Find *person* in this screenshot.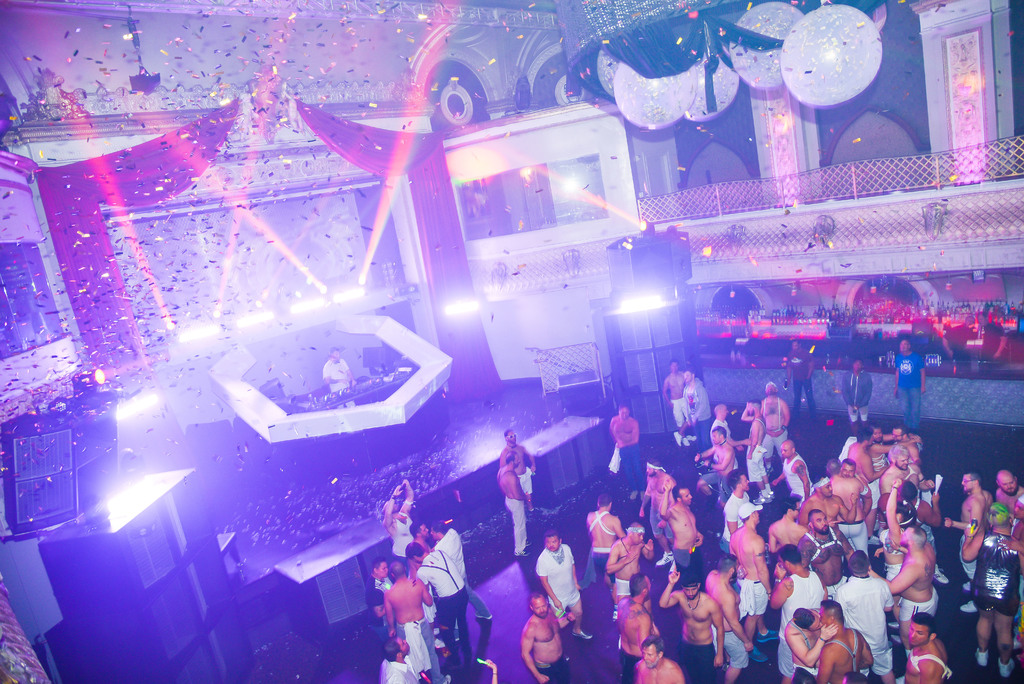
The bounding box for *person* is [946, 468, 988, 602].
